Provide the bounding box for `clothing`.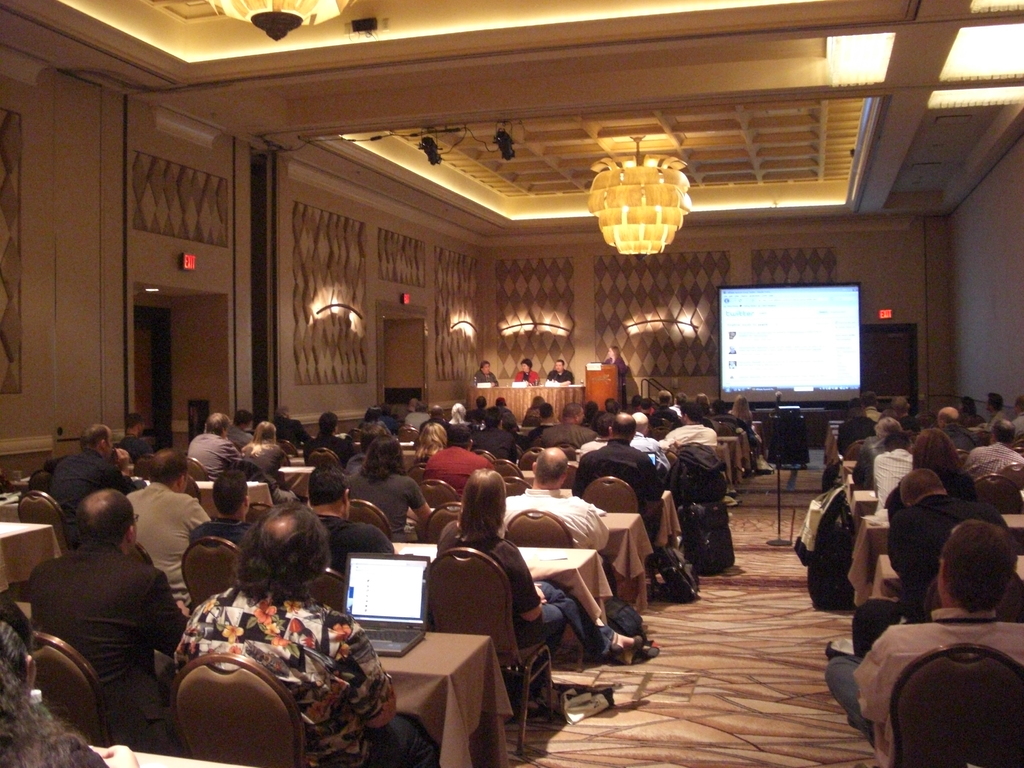
bbox=[435, 521, 618, 700].
